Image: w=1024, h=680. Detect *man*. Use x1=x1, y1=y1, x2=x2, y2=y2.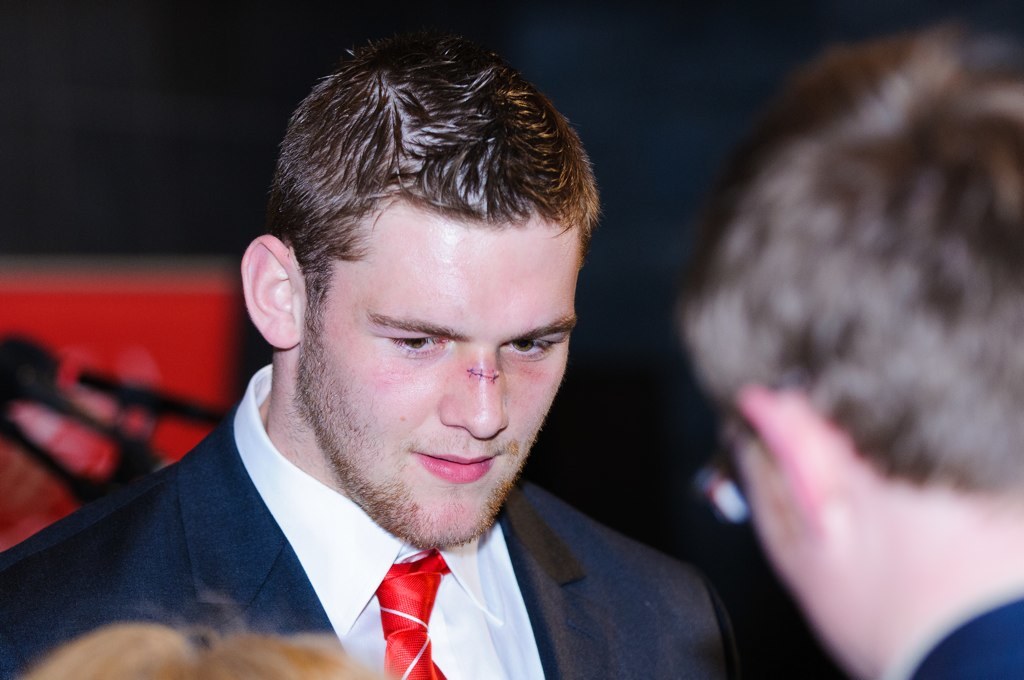
x1=18, y1=53, x2=772, y2=679.
